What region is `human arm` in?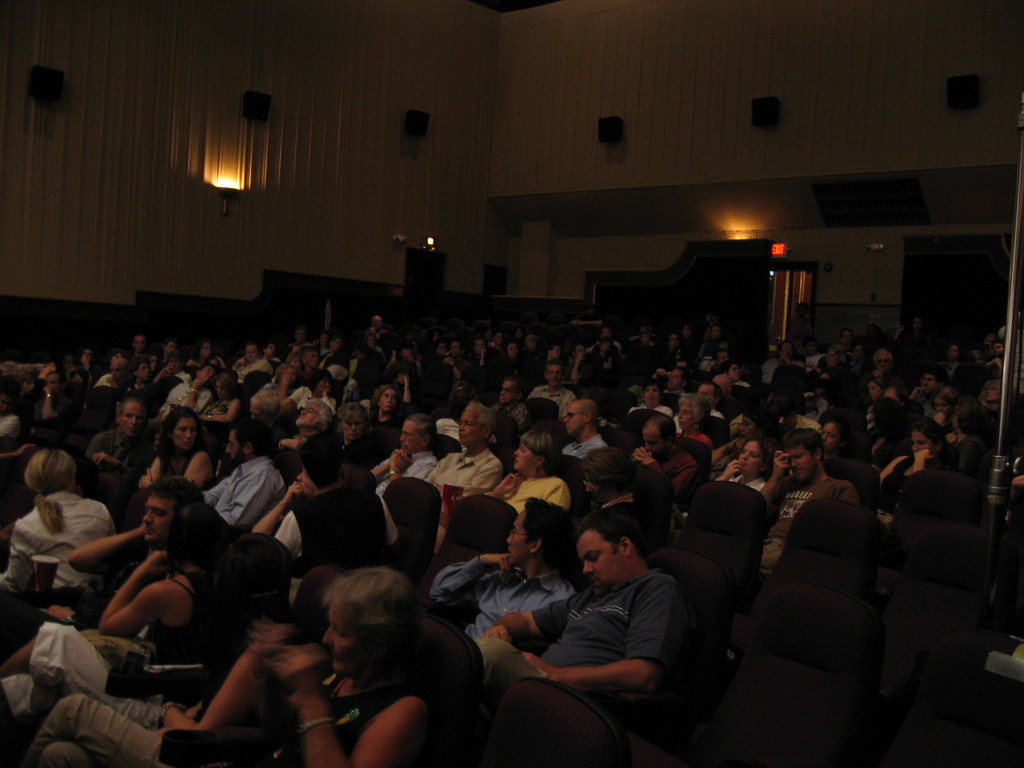
region(138, 364, 174, 382).
